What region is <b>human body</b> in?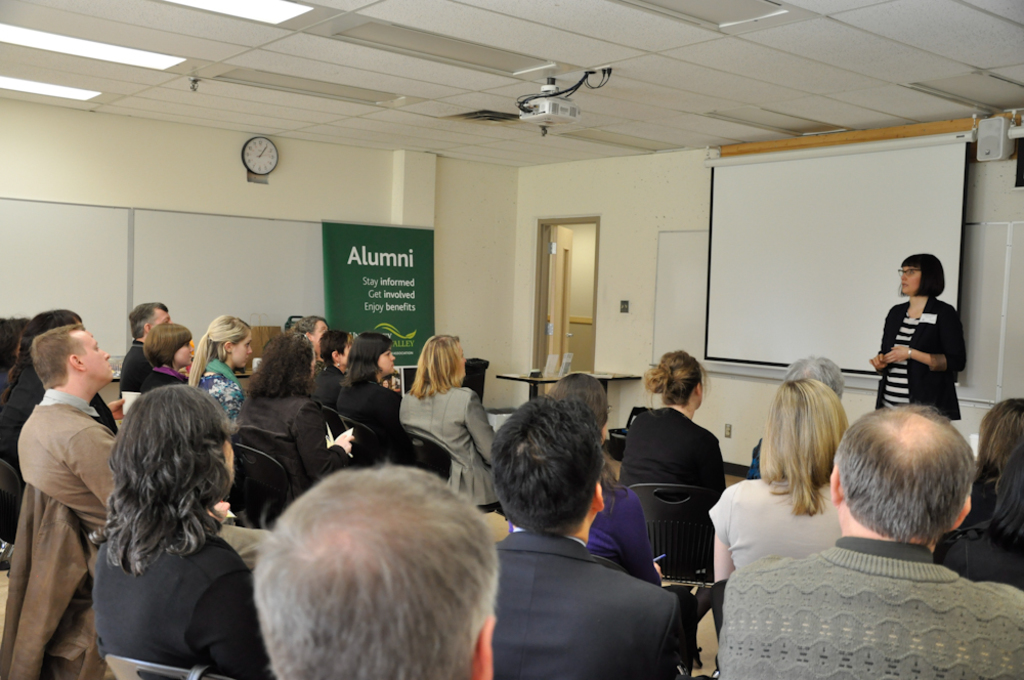
616:405:730:579.
